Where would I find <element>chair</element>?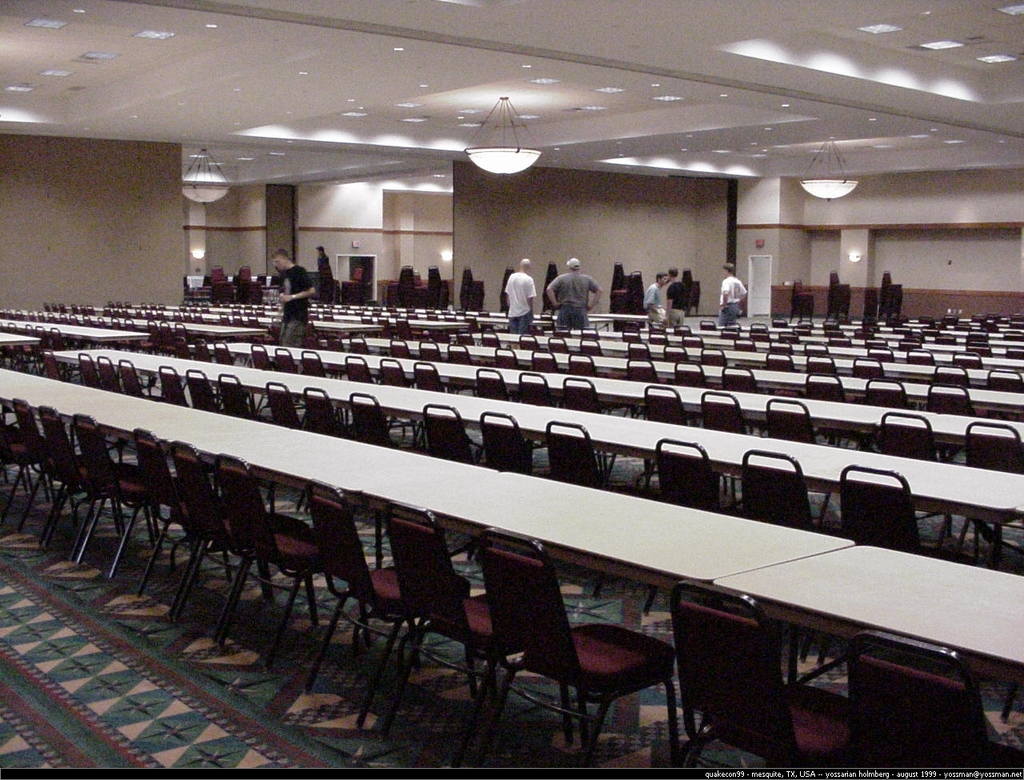
At 929 334 962 342.
